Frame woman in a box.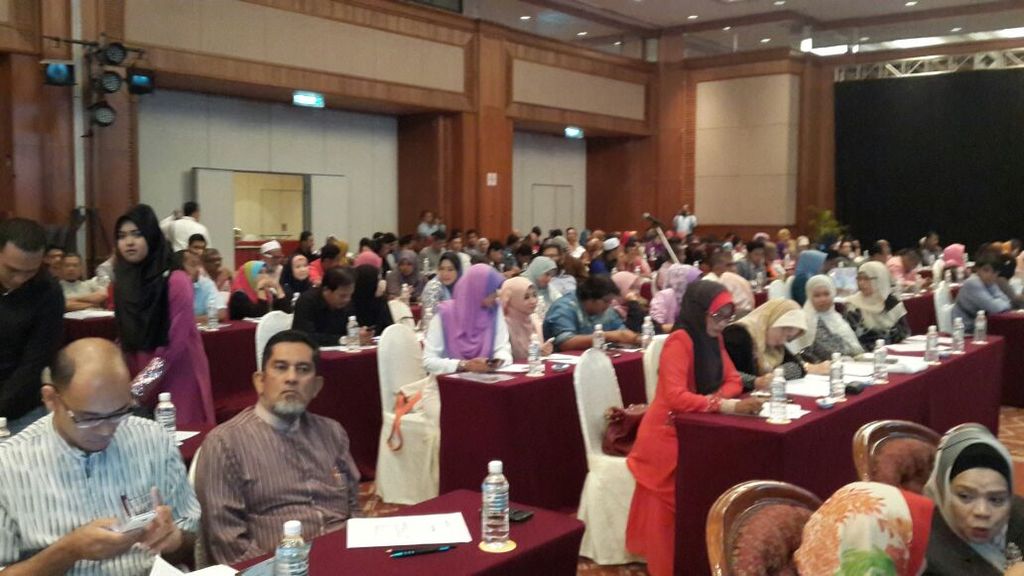
[x1=417, y1=253, x2=471, y2=319].
